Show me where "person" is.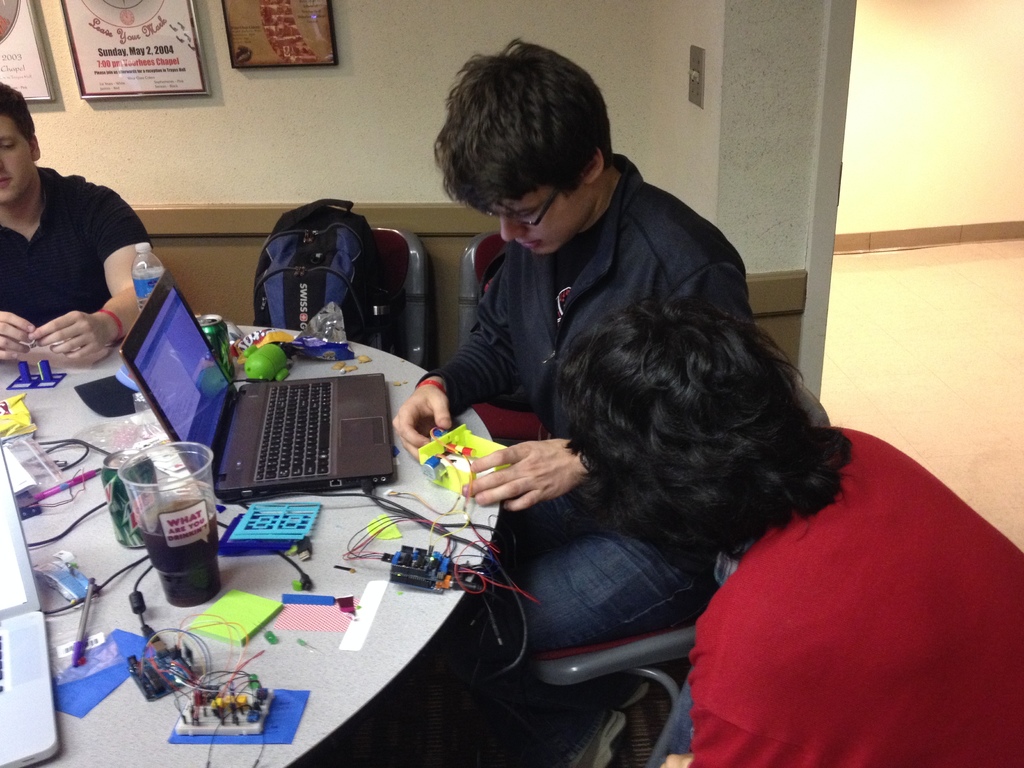
"person" is at Rect(0, 76, 152, 372).
